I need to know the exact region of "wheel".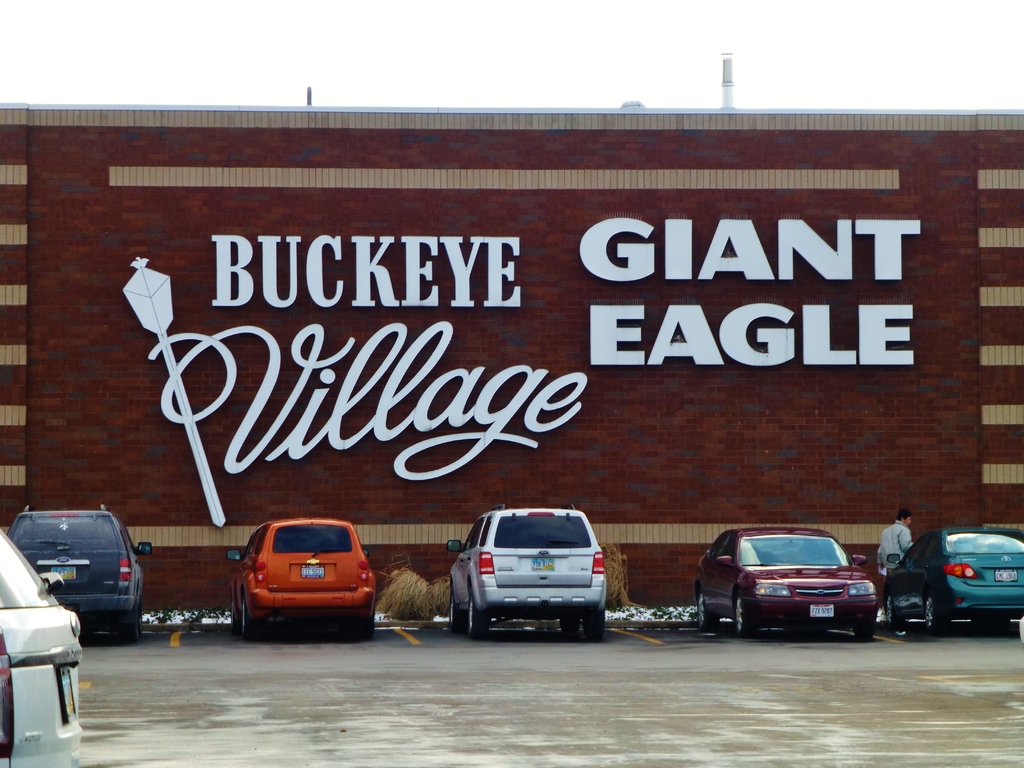
Region: 580, 610, 605, 642.
